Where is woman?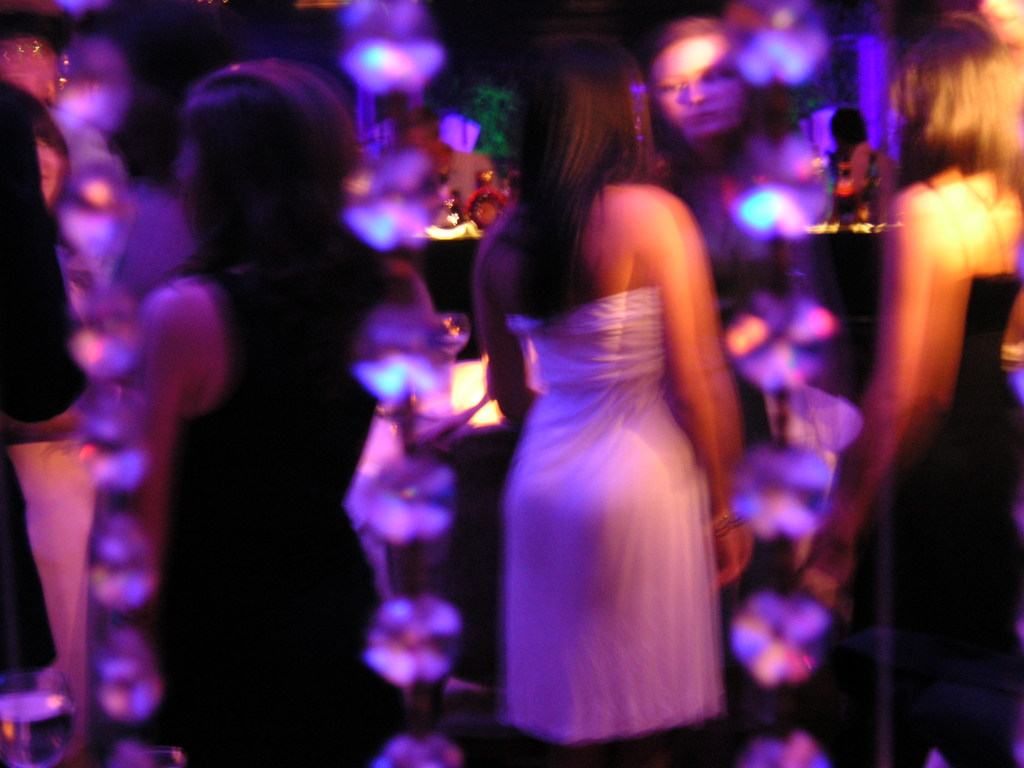
select_region(461, 37, 755, 767).
